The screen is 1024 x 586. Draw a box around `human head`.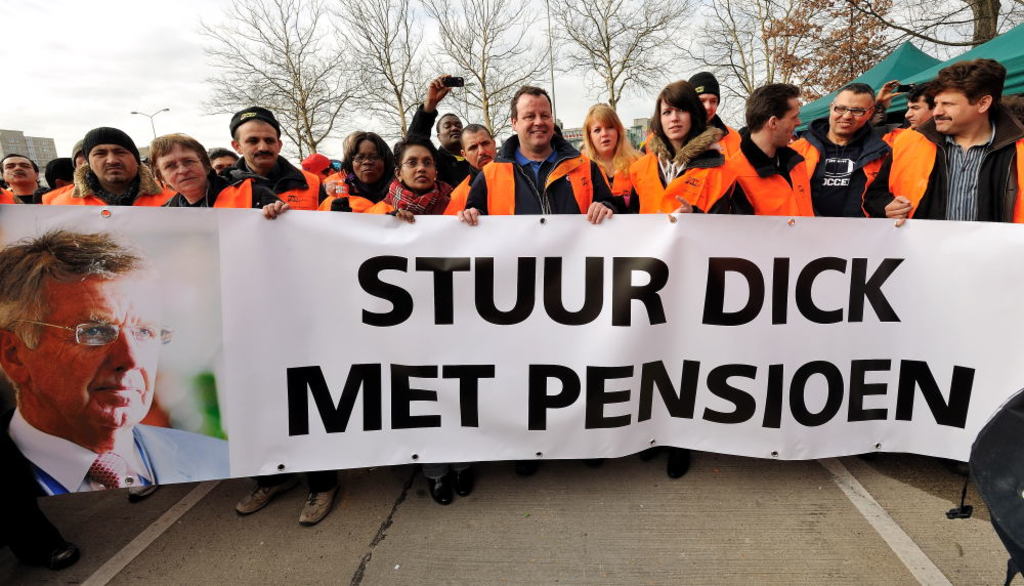
BBox(345, 130, 387, 187).
